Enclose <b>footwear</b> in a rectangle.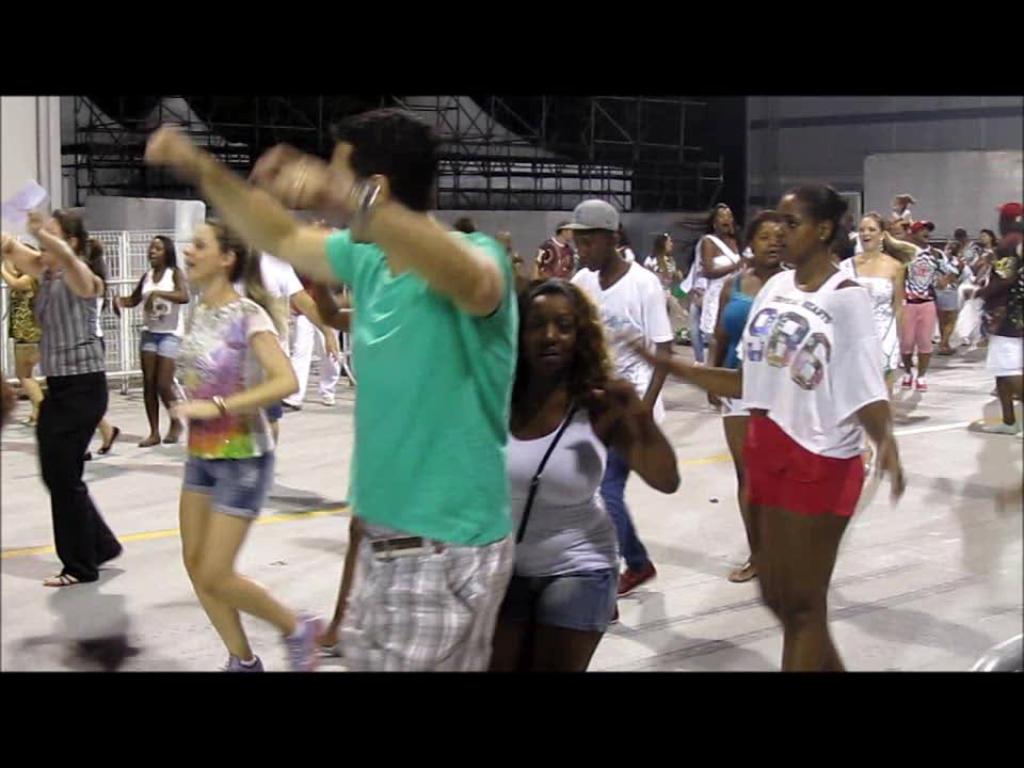
locate(283, 396, 301, 411).
